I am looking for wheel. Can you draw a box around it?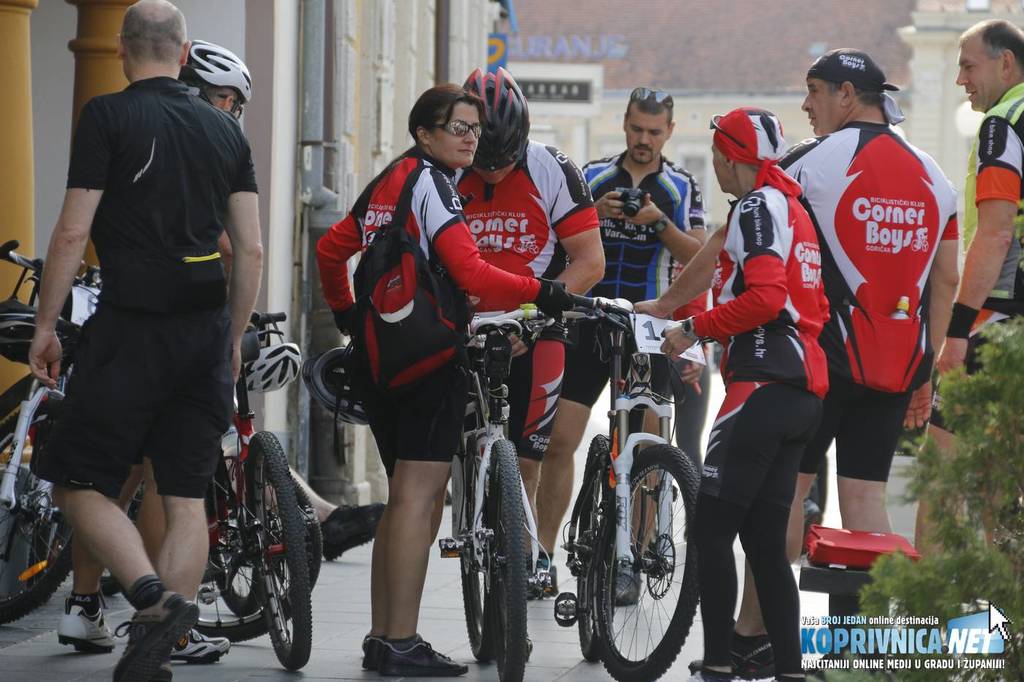
Sure, the bounding box is <region>451, 476, 493, 662</region>.
